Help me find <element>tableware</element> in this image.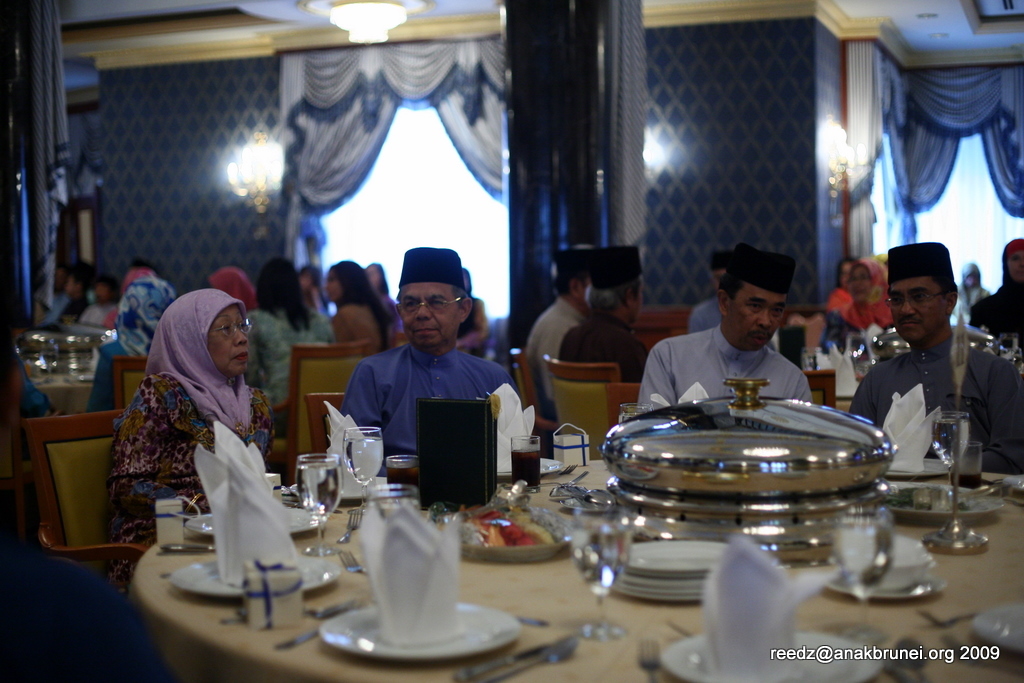
Found it: detection(387, 448, 418, 491).
